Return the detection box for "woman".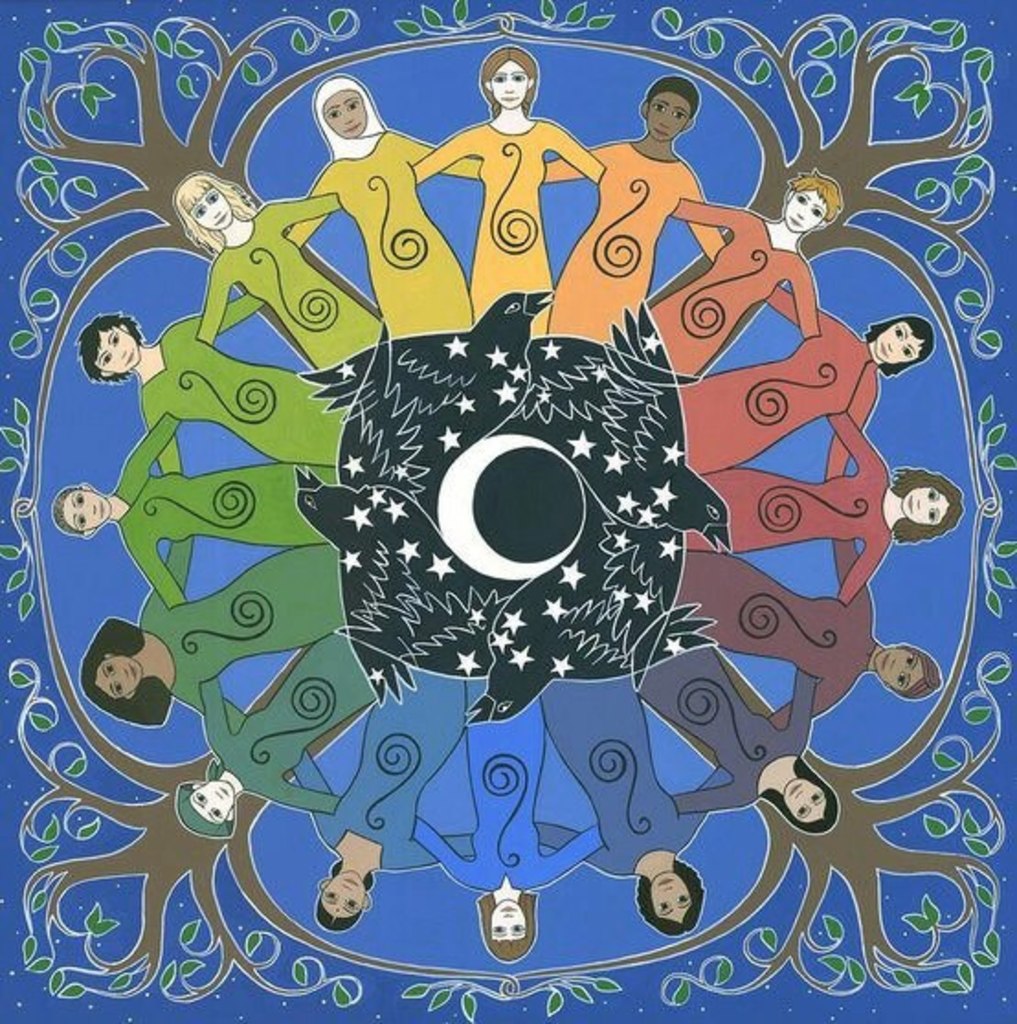
[687,534,942,730].
